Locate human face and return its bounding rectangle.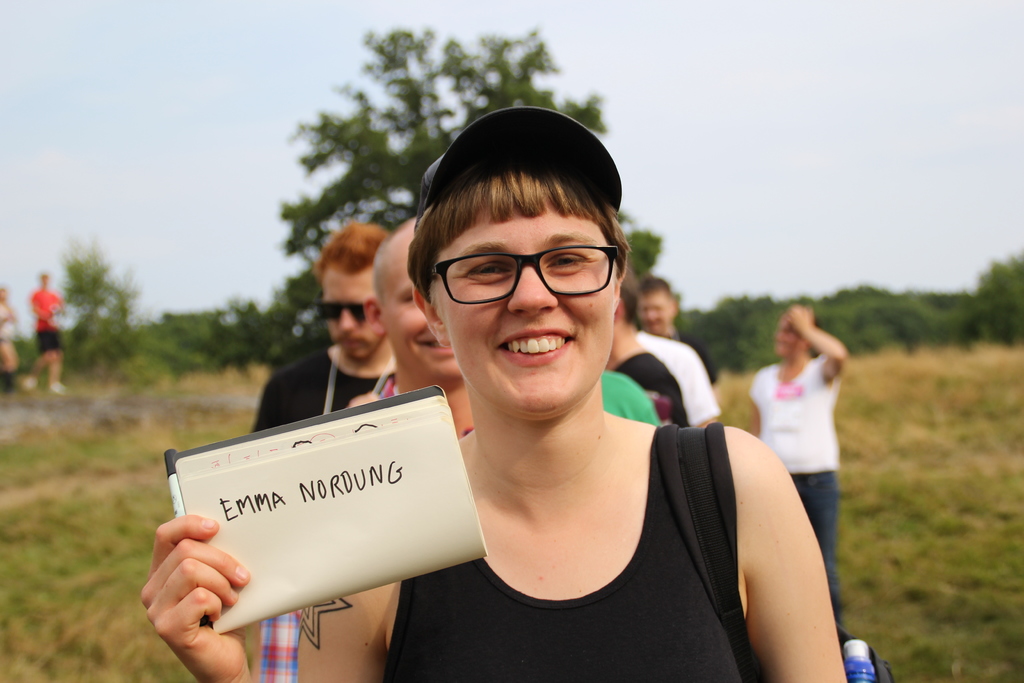
(left=323, top=267, right=387, bottom=363).
